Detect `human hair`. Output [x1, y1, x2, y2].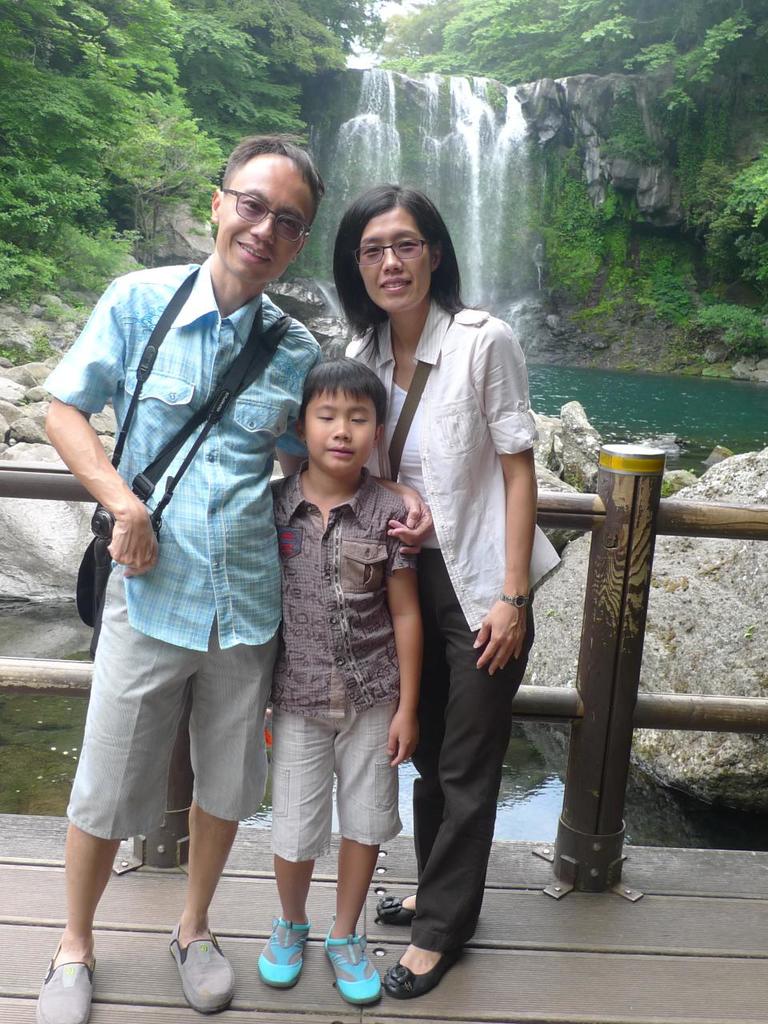
[222, 130, 327, 253].
